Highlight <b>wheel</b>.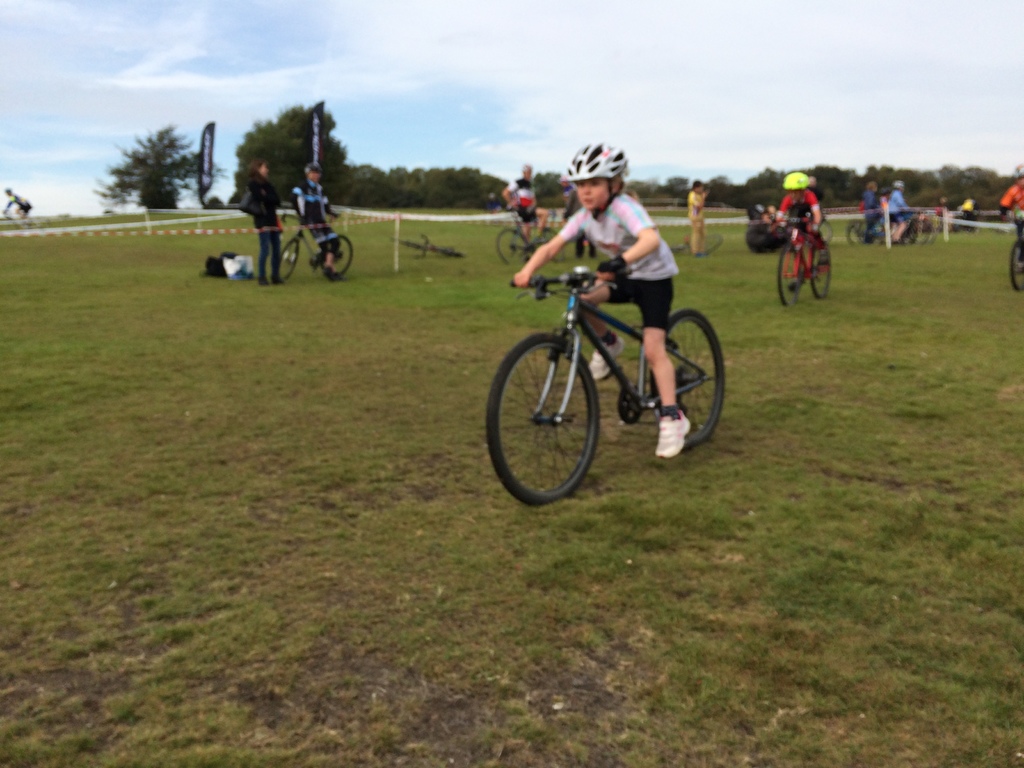
Highlighted region: 497, 232, 530, 260.
